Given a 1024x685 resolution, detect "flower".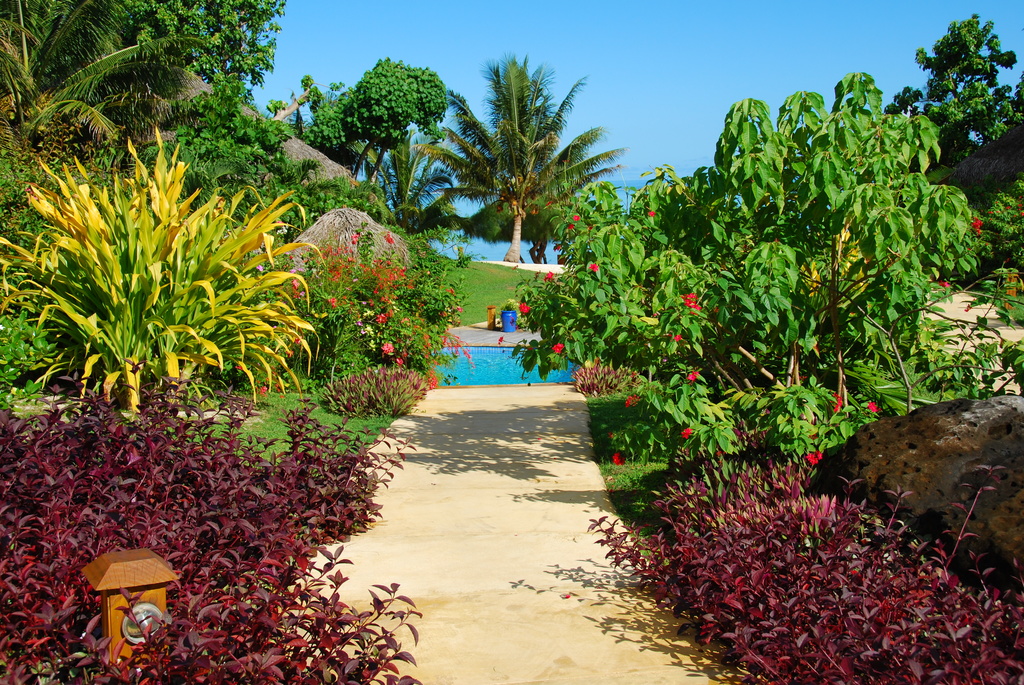
(676,291,705,319).
